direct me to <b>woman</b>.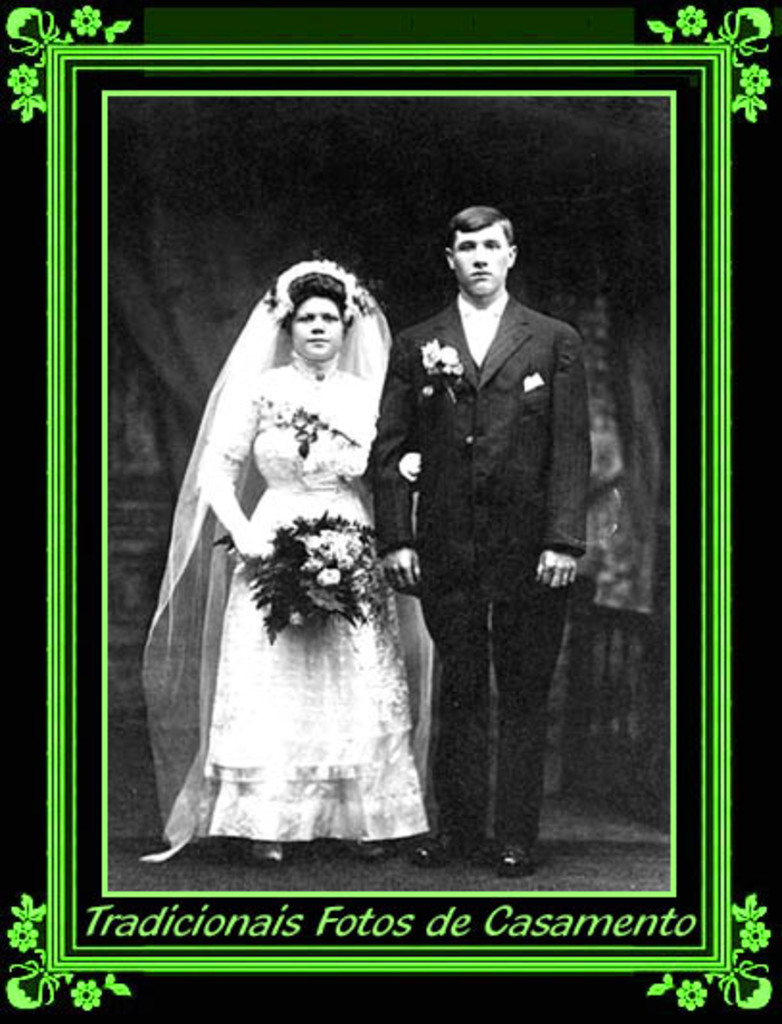
Direction: 140/231/457/872.
